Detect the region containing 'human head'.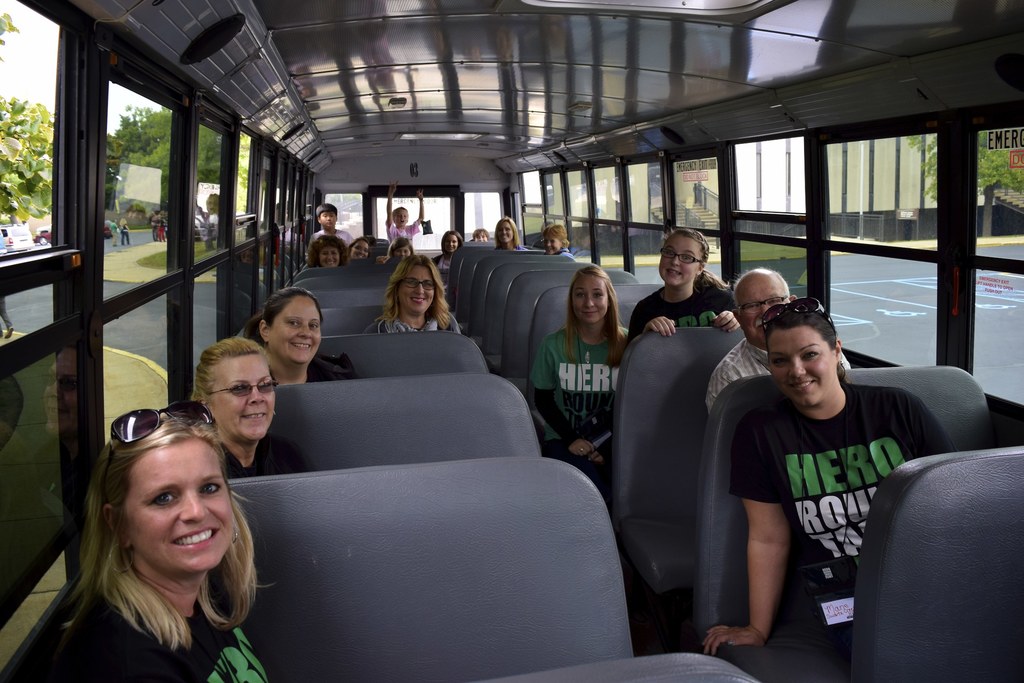
88 428 238 570.
